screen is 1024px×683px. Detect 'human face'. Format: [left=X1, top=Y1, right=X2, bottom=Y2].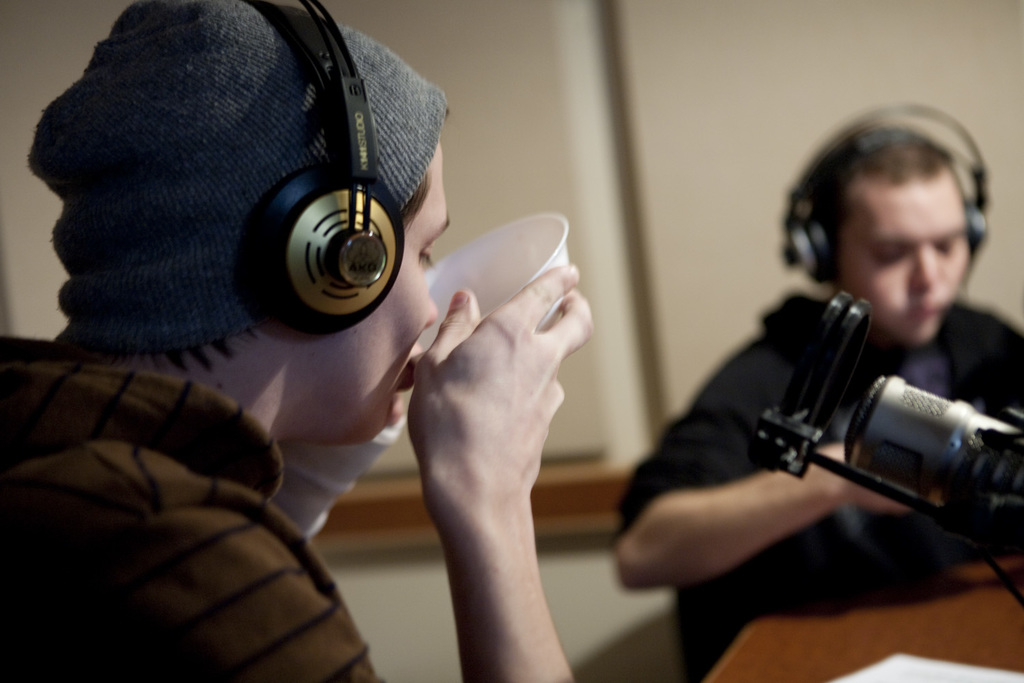
[left=840, top=182, right=970, bottom=348].
